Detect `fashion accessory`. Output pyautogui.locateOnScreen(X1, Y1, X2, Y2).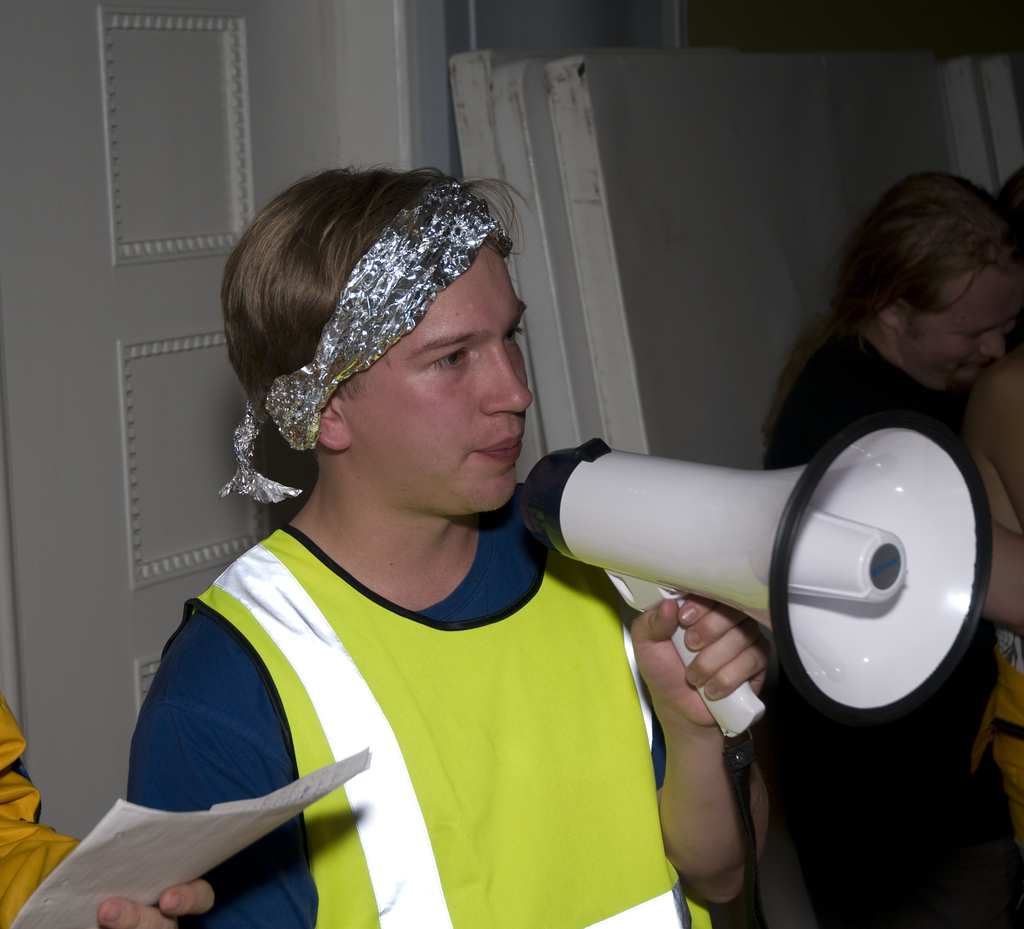
pyautogui.locateOnScreen(211, 176, 507, 500).
